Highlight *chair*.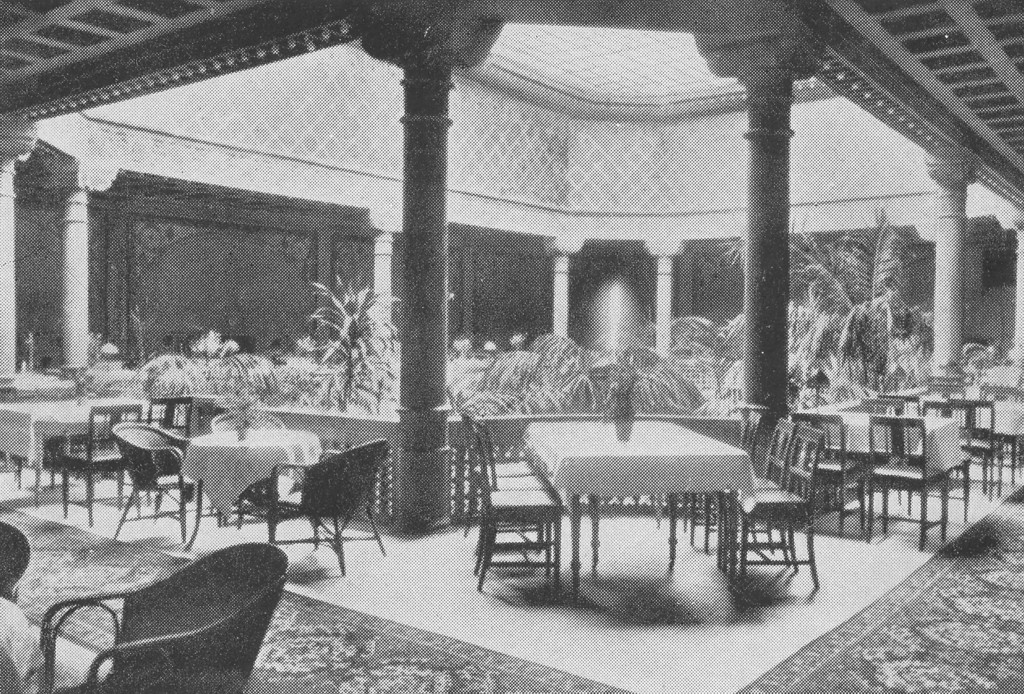
Highlighted region: box(264, 435, 385, 567).
